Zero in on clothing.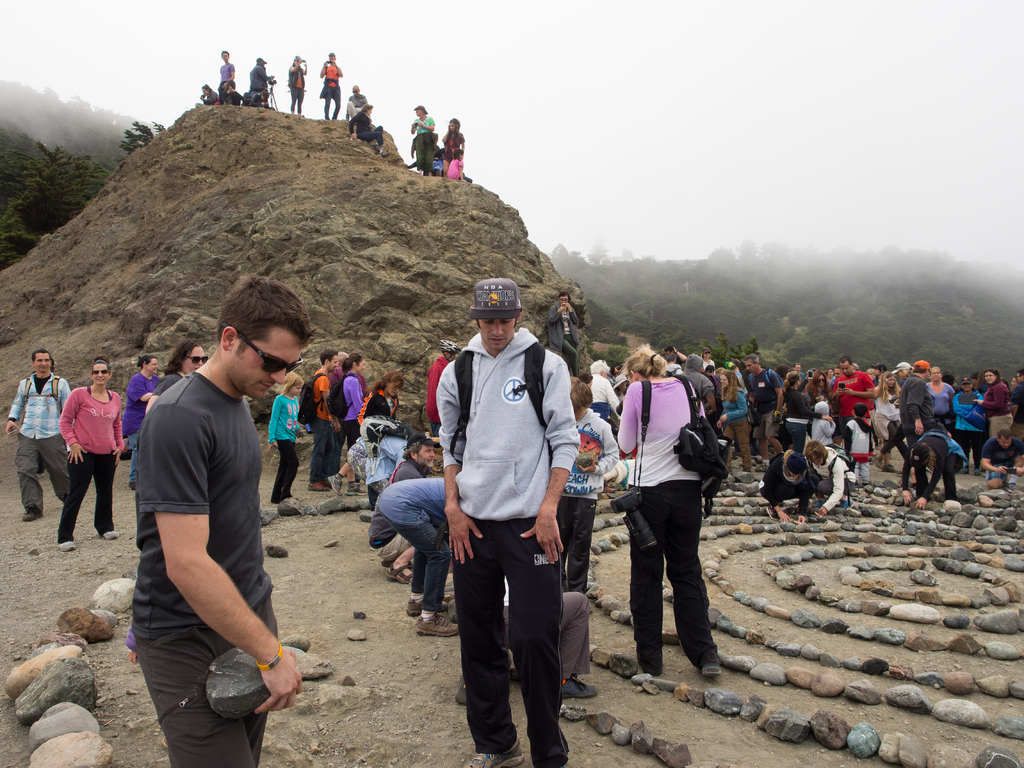
Zeroed in: 240,60,275,105.
